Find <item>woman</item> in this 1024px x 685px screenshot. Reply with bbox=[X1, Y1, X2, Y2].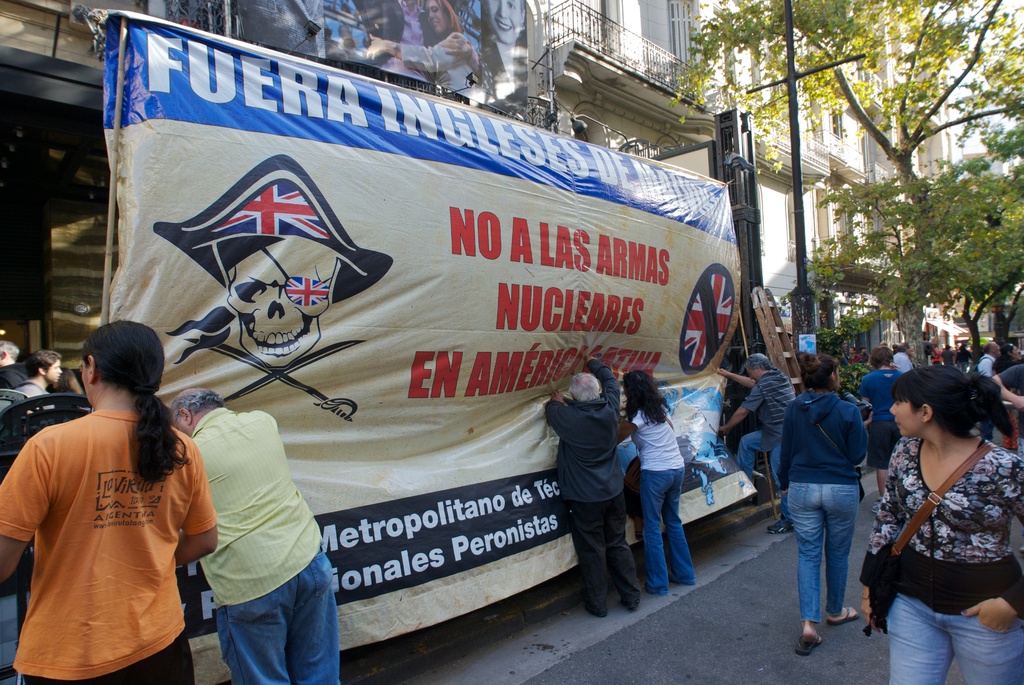
bbox=[616, 371, 699, 594].
